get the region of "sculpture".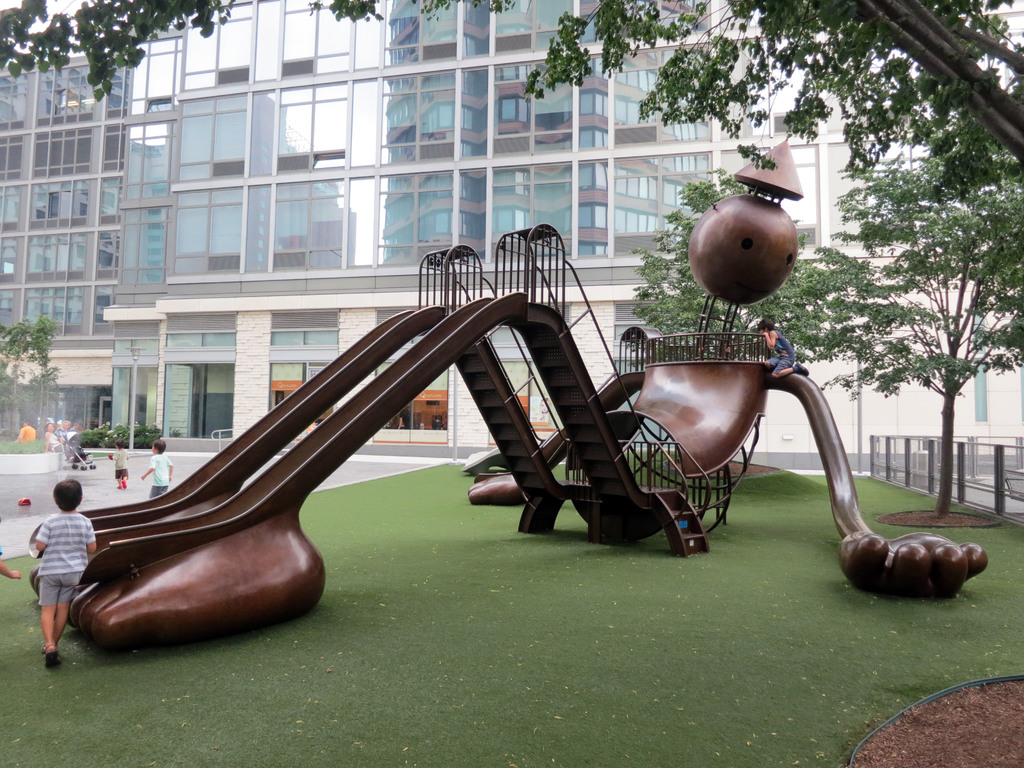
locate(22, 140, 989, 649).
